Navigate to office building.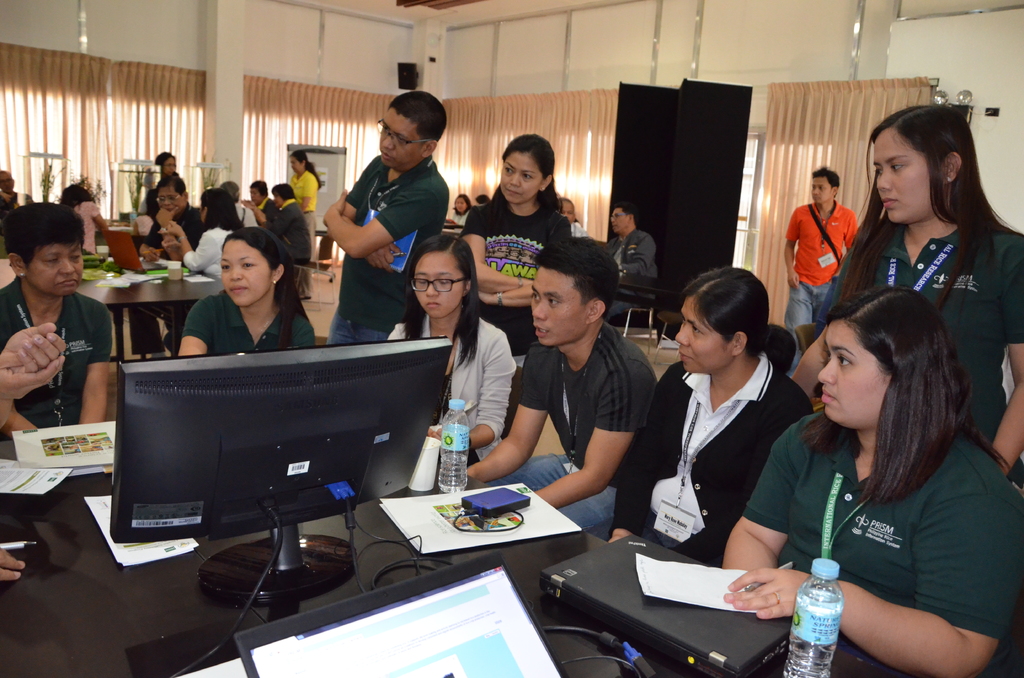
Navigation target: l=31, t=35, r=861, b=668.
